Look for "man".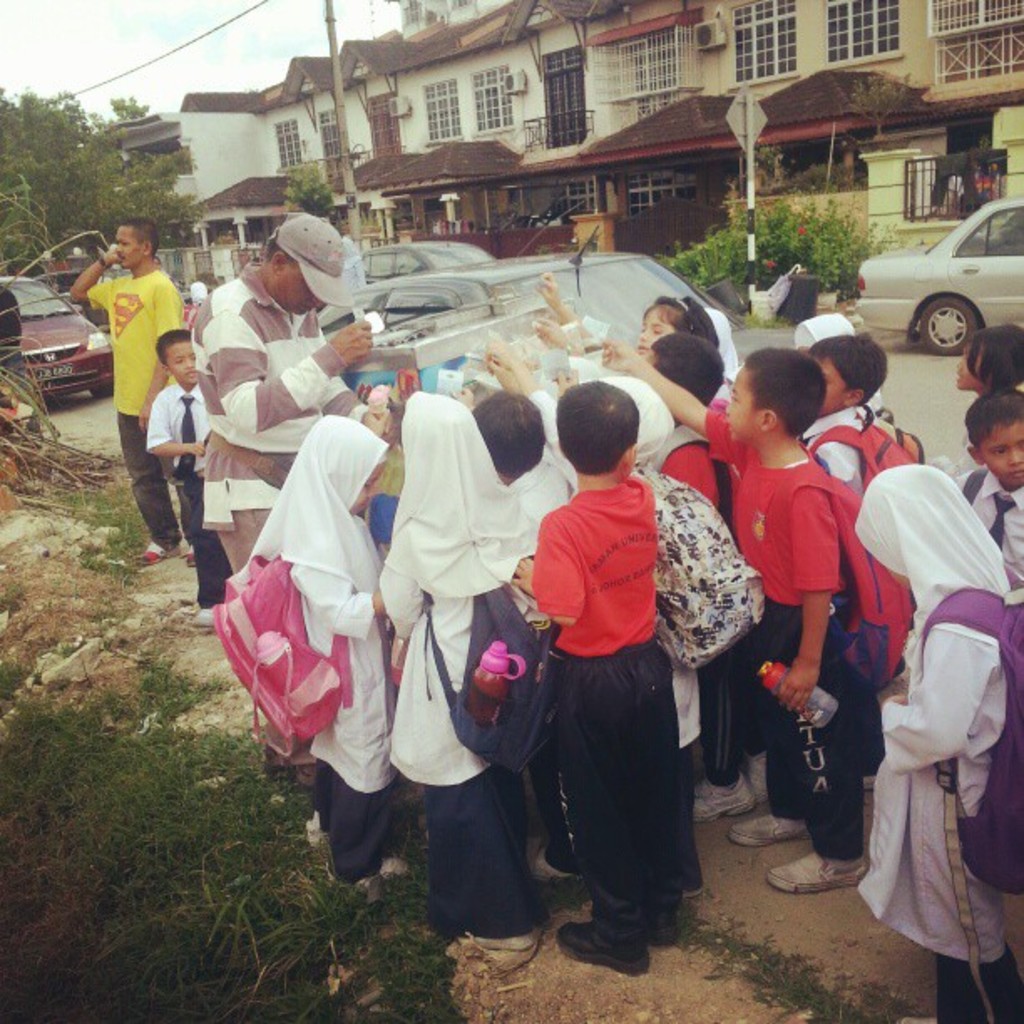
Found: (952, 383, 1022, 592).
